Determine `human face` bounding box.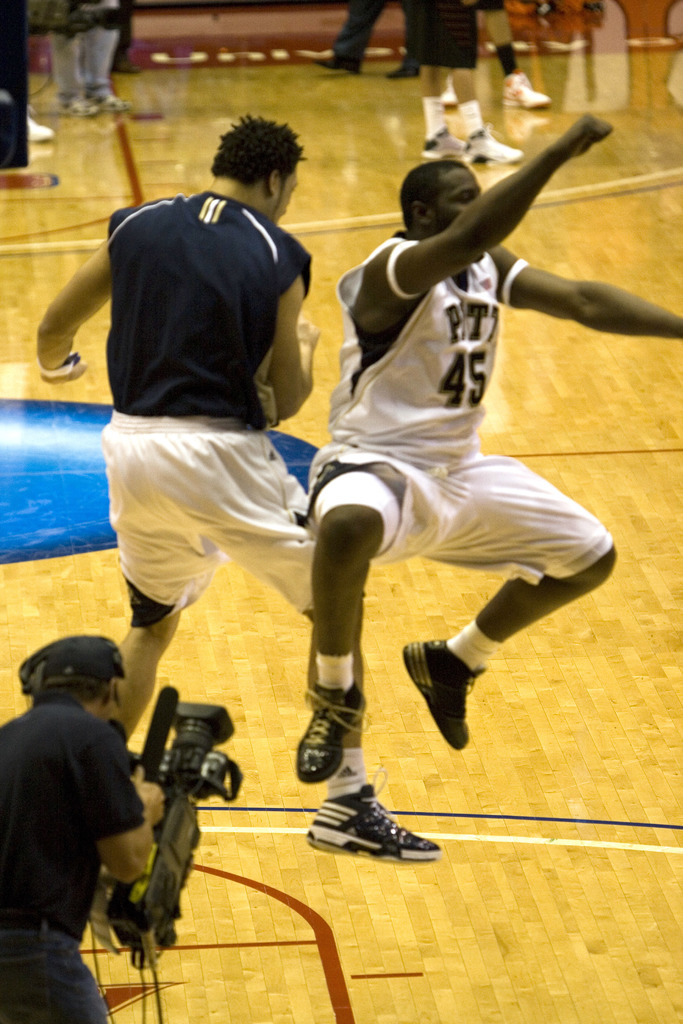
Determined: pyautogui.locateOnScreen(274, 170, 302, 225).
